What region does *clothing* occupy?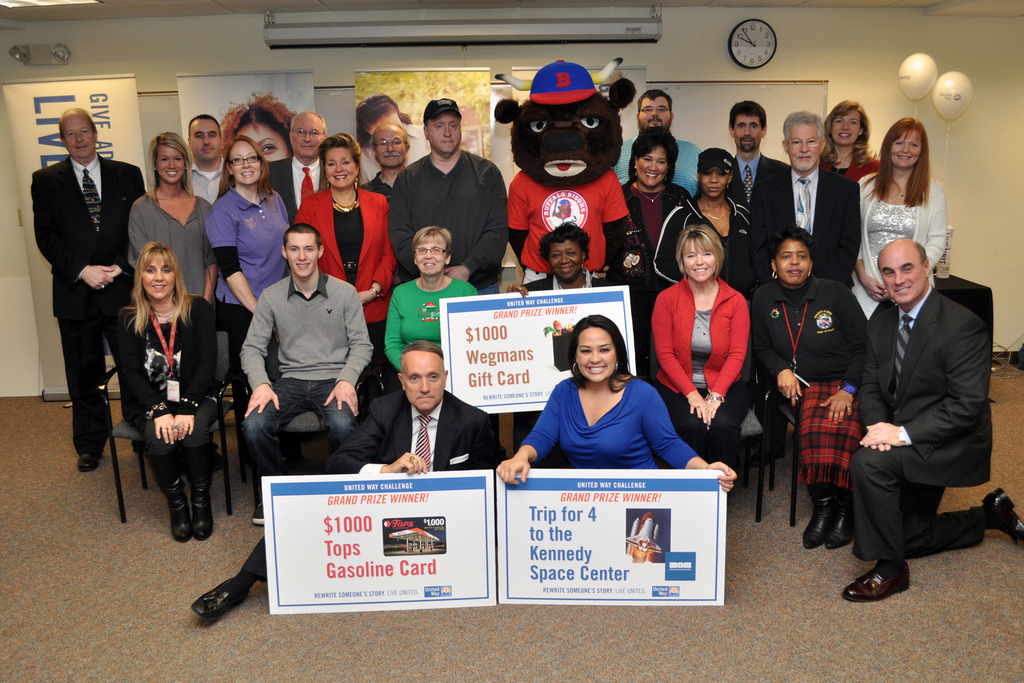
<bbox>122, 274, 241, 481</bbox>.
